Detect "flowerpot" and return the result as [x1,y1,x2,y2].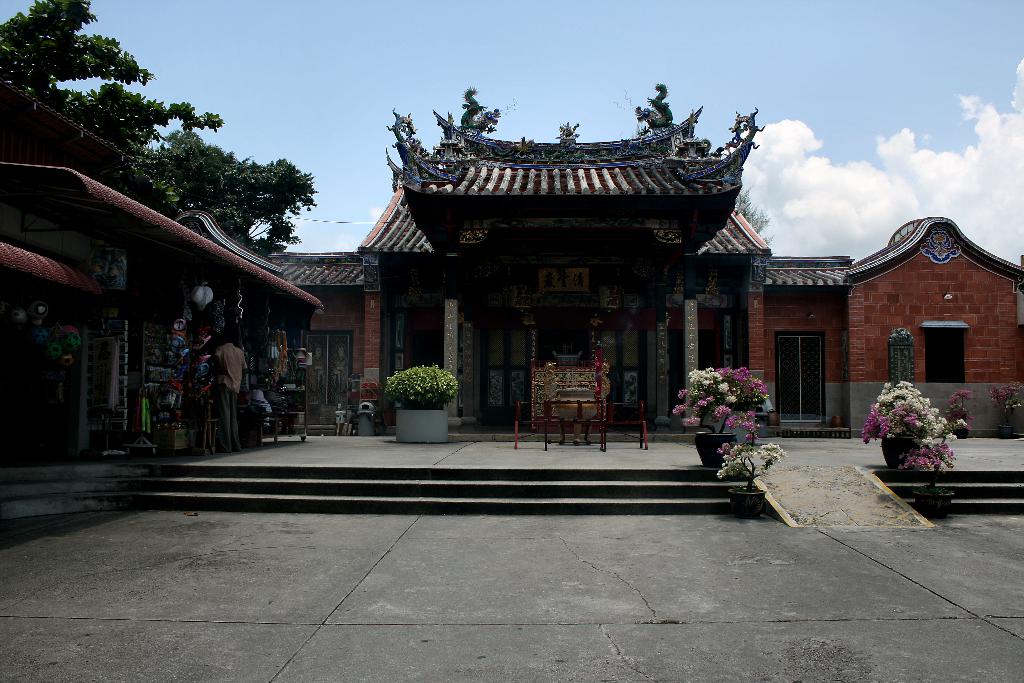
[398,411,448,443].
